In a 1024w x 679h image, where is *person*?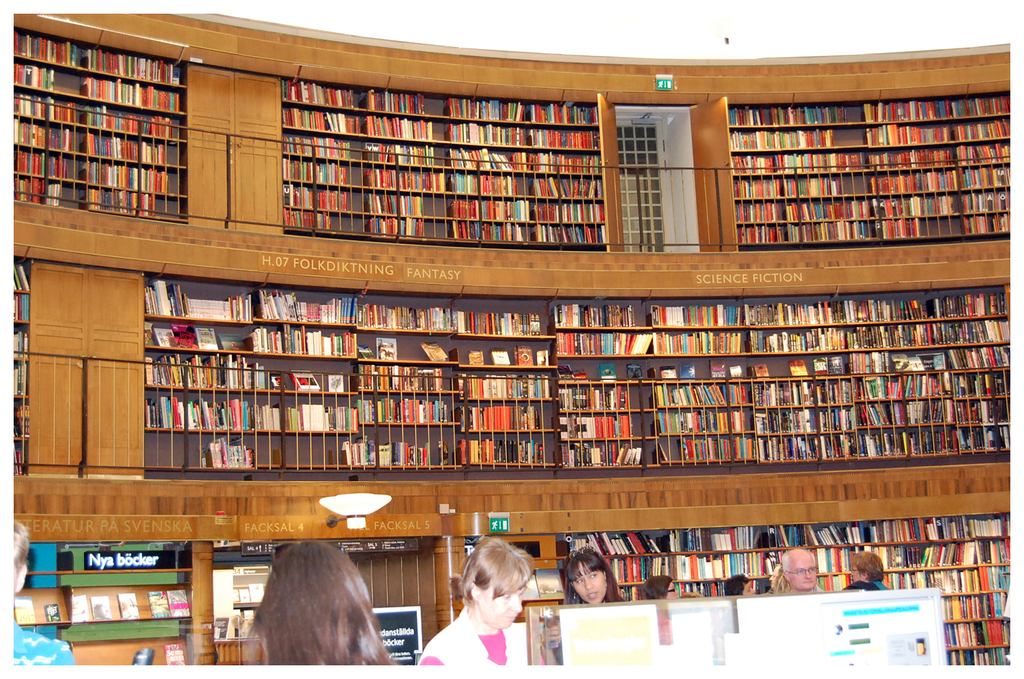
(left=446, top=543, right=561, bottom=678).
